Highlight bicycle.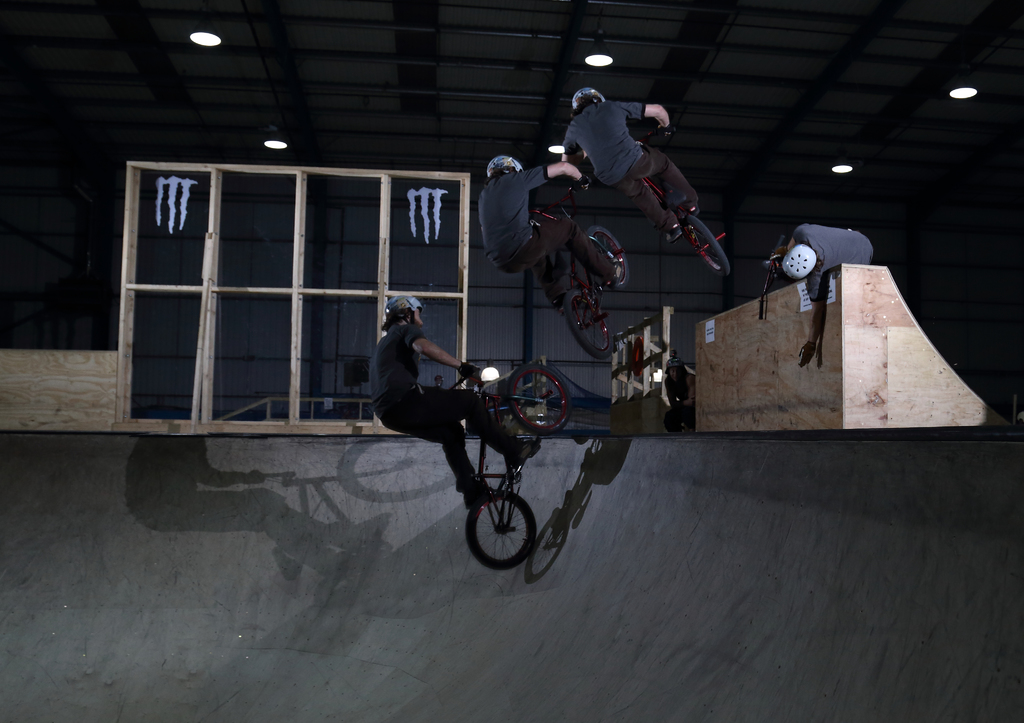
Highlighted region: (582, 126, 732, 278).
